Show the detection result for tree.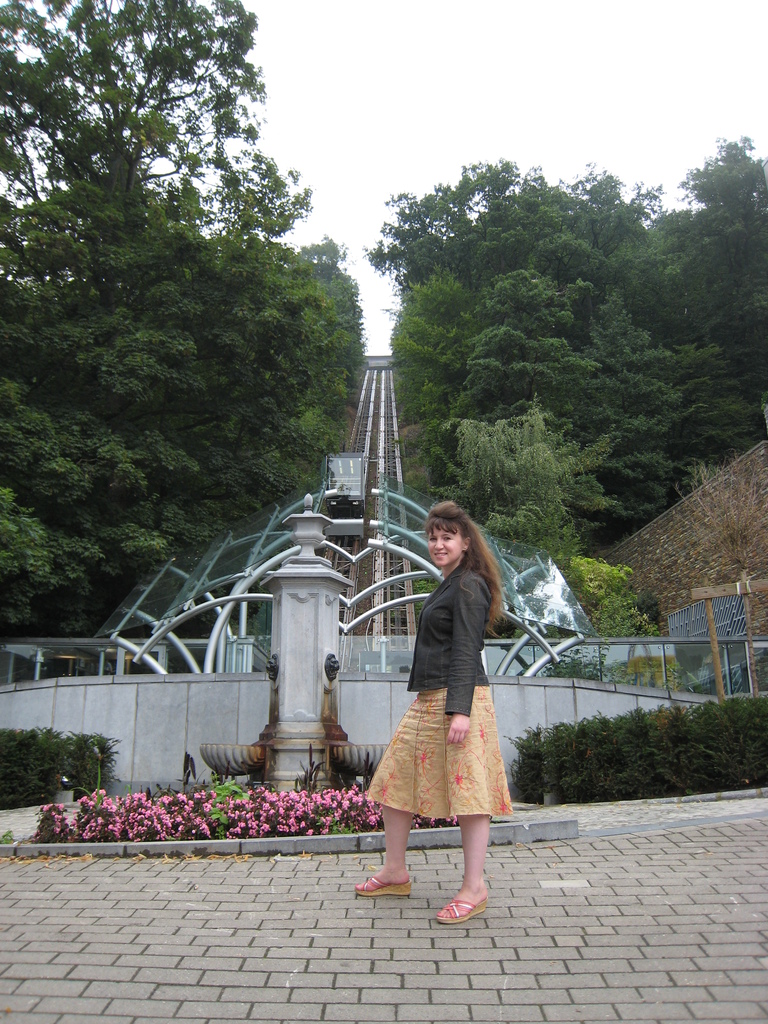
443 399 586 548.
